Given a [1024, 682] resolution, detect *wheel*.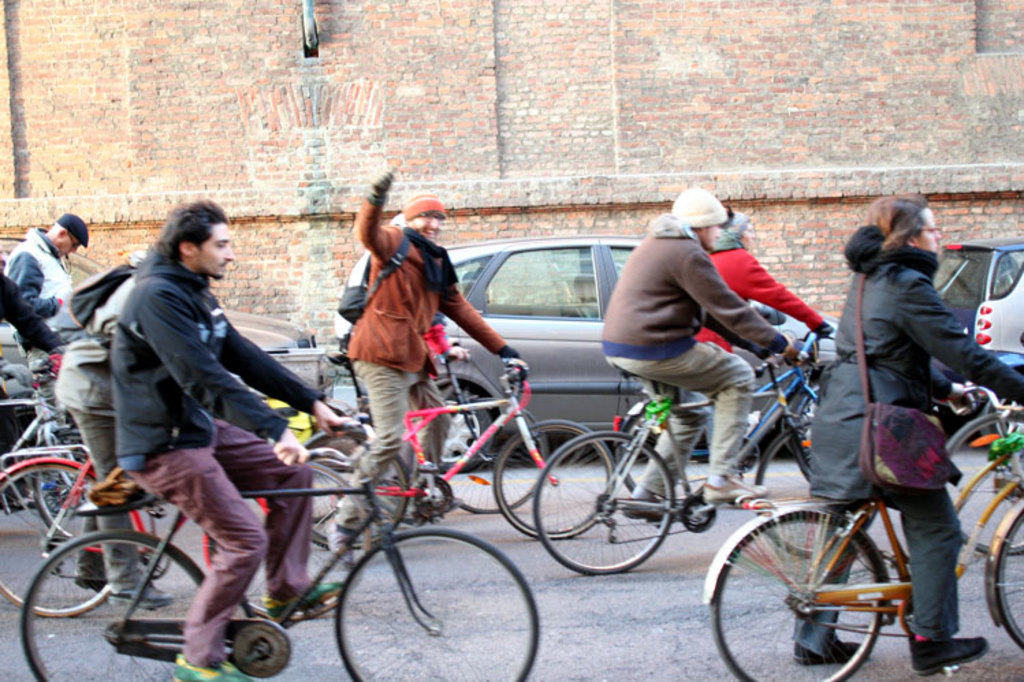
301:429:406:556.
